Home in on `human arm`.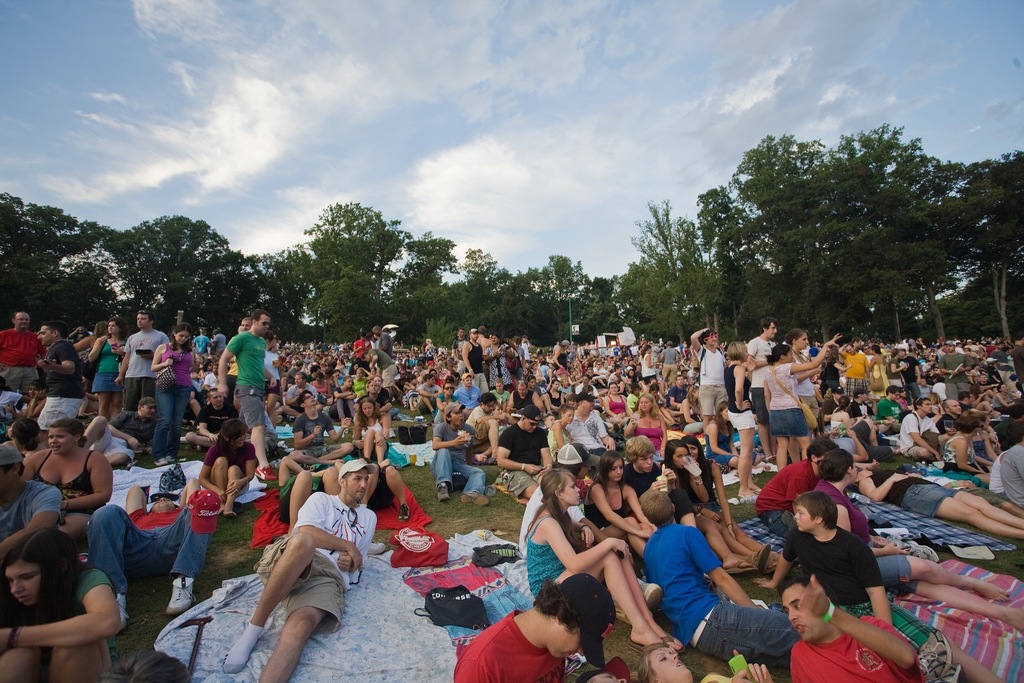
Homed in at rect(150, 344, 175, 373).
